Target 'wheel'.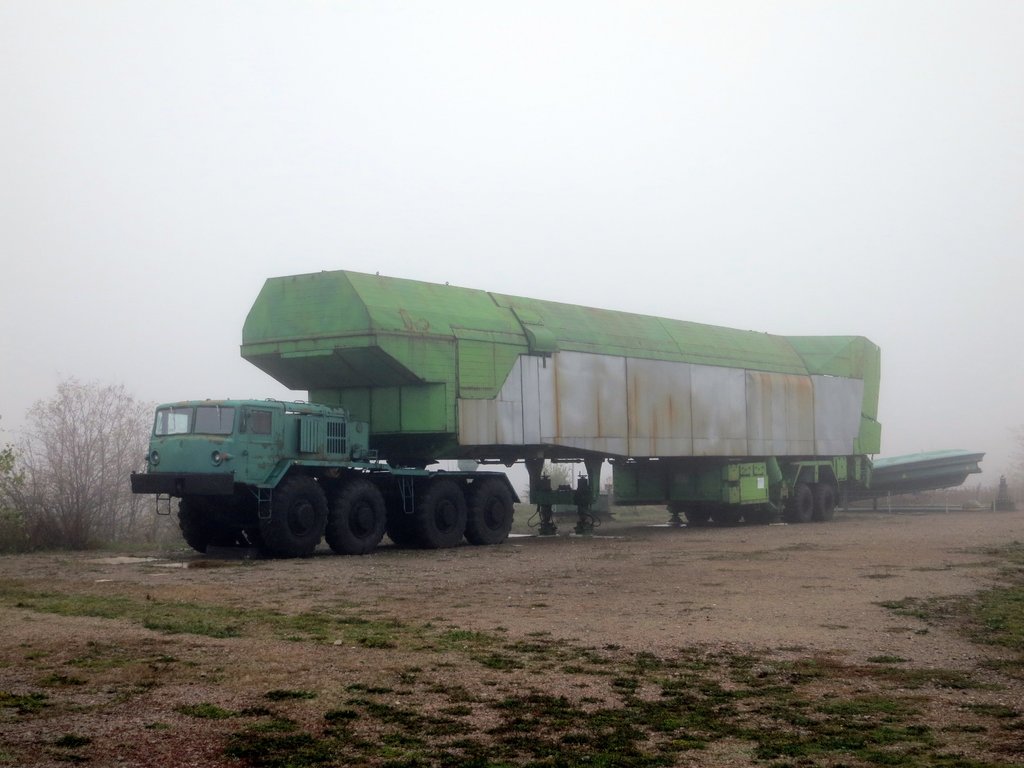
Target region: <region>324, 475, 386, 556</region>.
